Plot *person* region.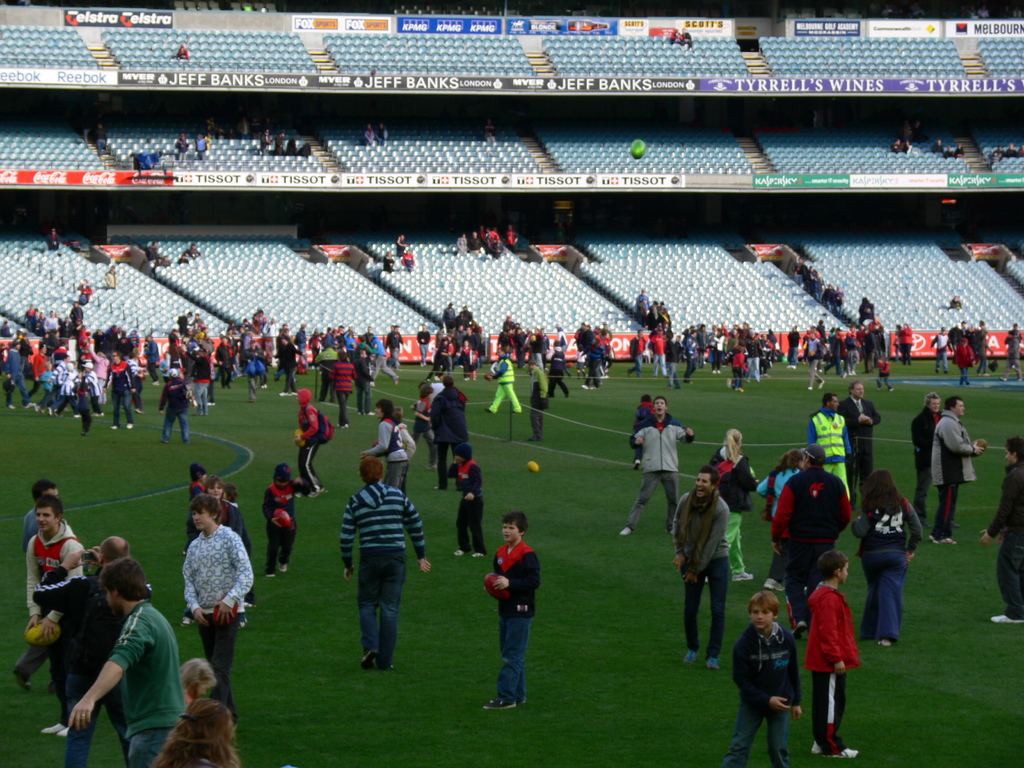
Plotted at l=342, t=458, r=429, b=668.
